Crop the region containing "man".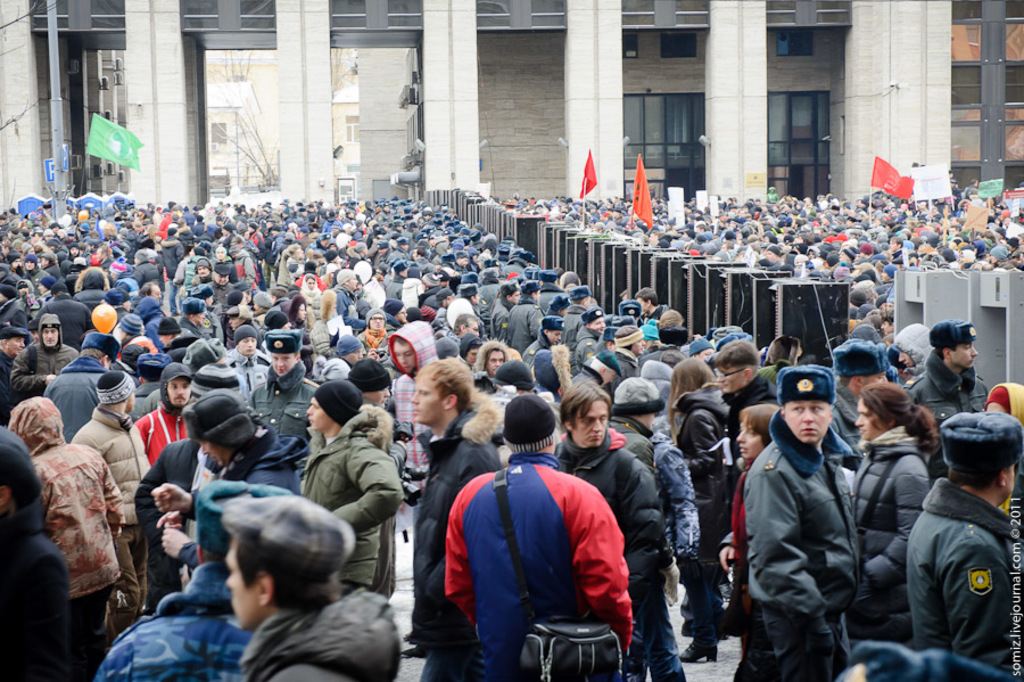
Crop region: select_region(906, 412, 1023, 681).
